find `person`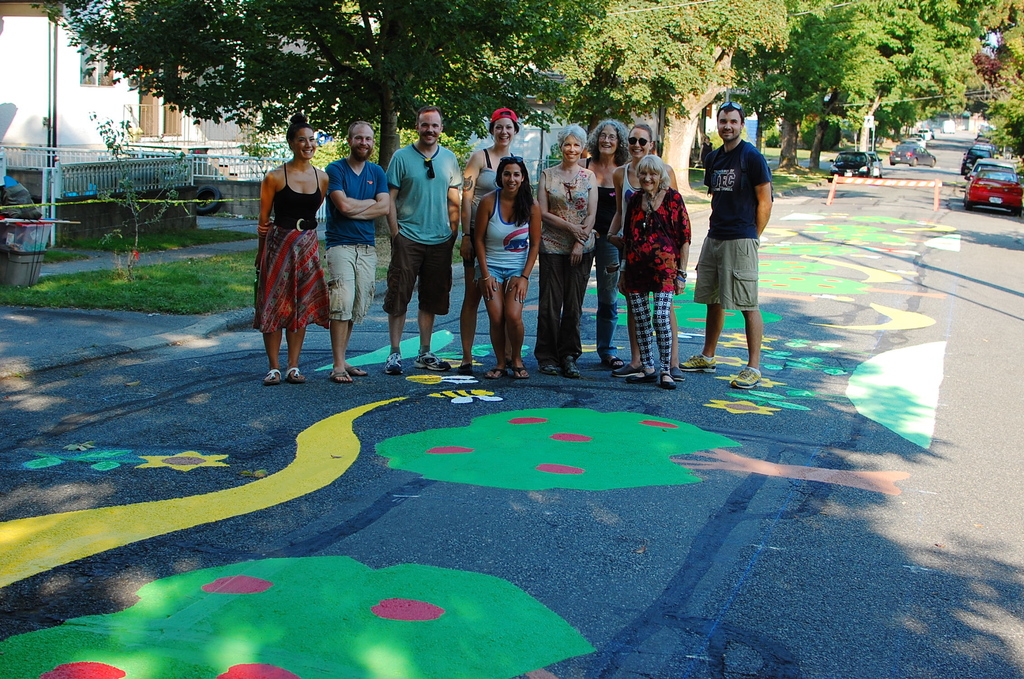
540:124:597:377
